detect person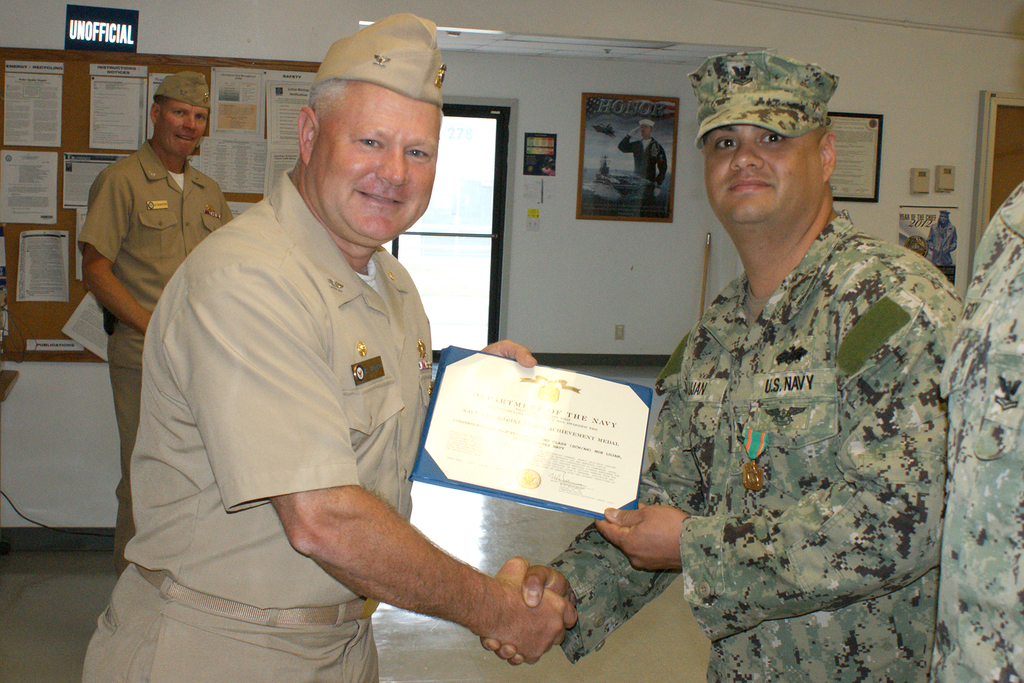
rect(81, 12, 580, 682)
